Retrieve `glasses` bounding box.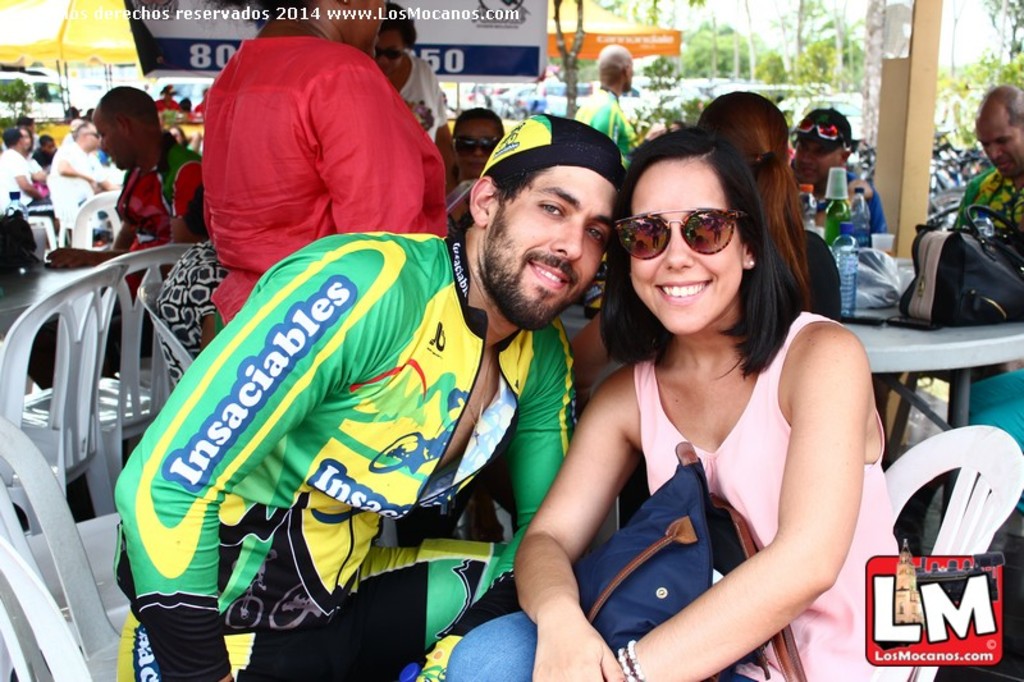
Bounding box: pyautogui.locateOnScreen(614, 209, 773, 262).
